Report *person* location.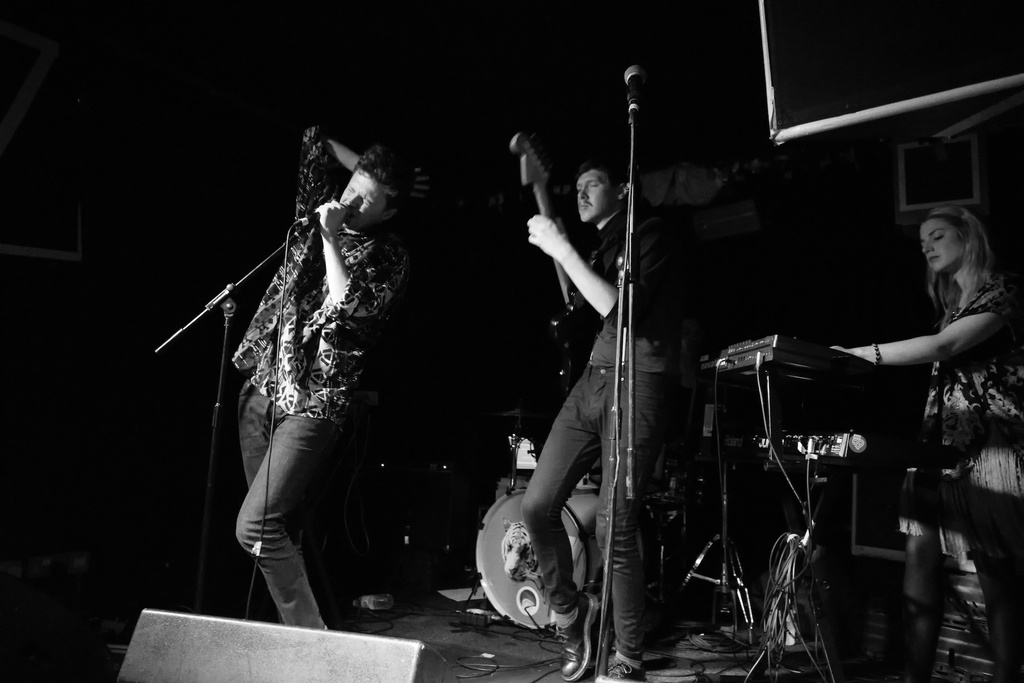
Report: rect(216, 120, 428, 642).
